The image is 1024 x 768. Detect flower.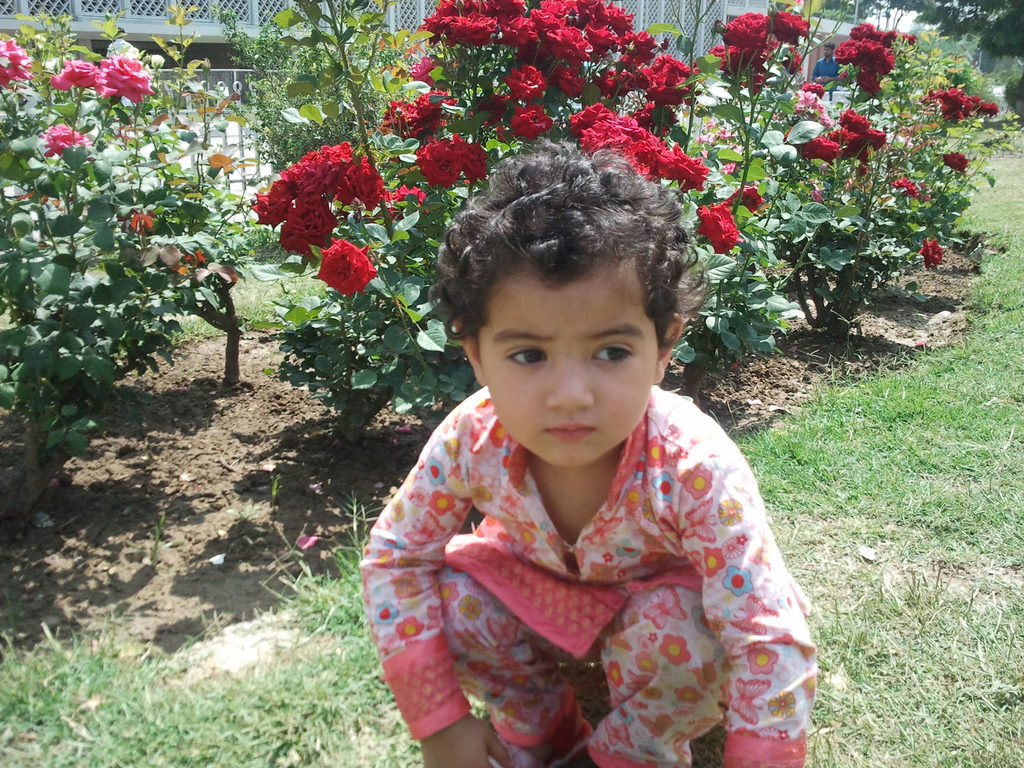
Detection: crop(612, 537, 641, 558).
